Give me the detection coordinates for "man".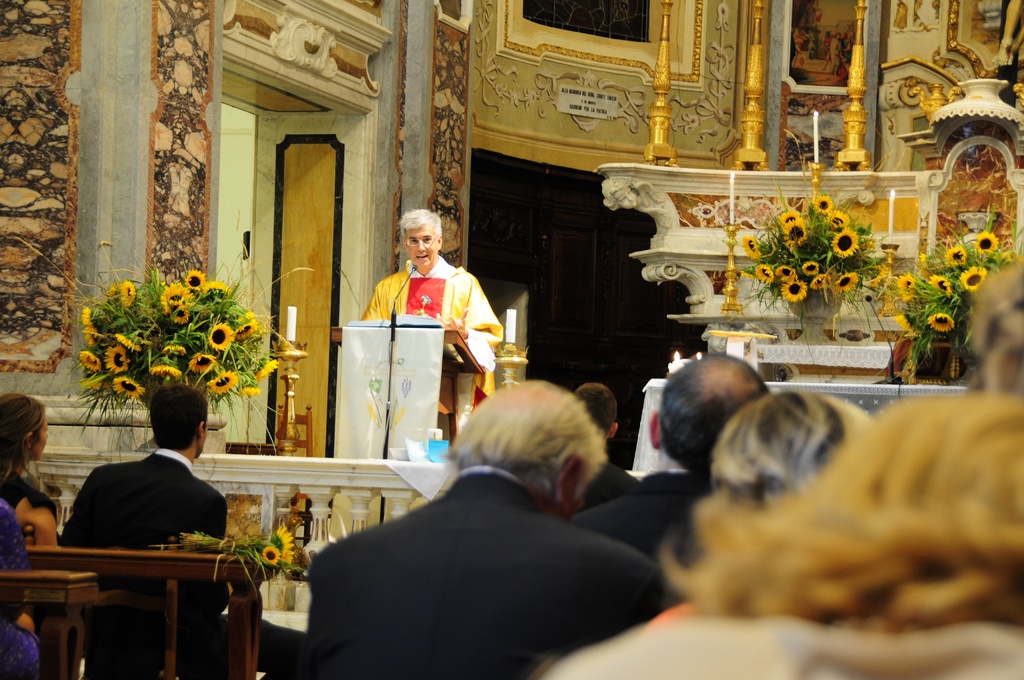
[x1=307, y1=377, x2=662, y2=679].
